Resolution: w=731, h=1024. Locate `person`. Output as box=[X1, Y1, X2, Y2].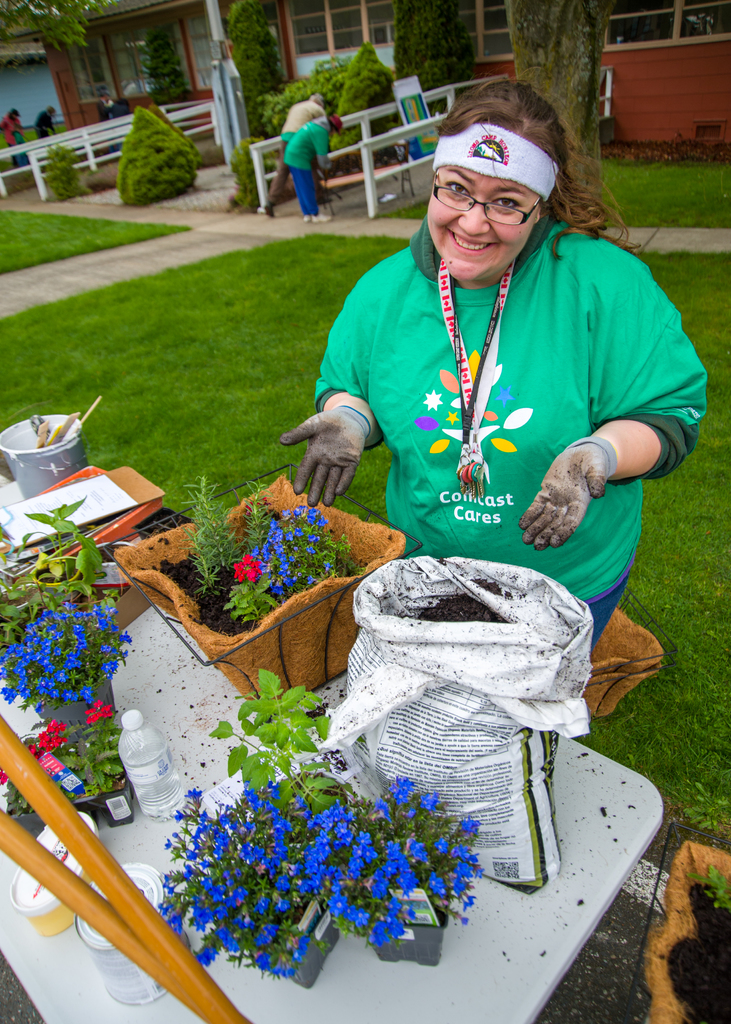
box=[0, 113, 24, 147].
